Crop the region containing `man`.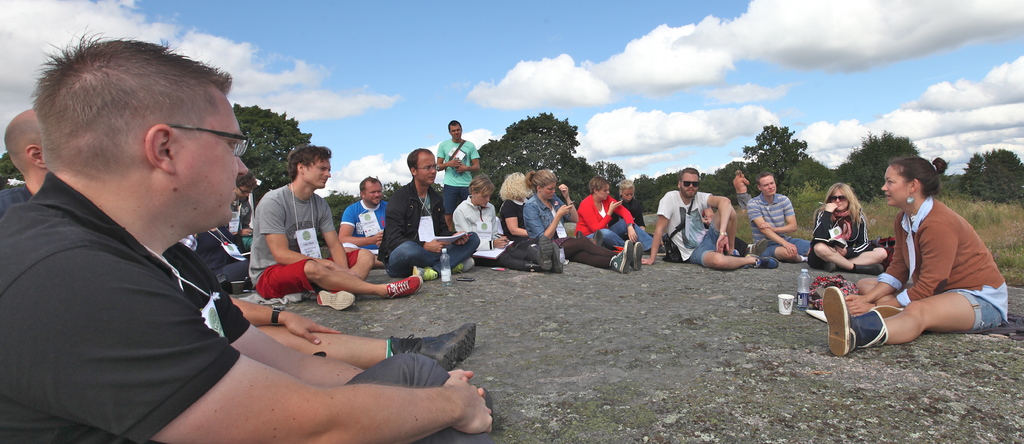
Crop region: [left=384, top=149, right=481, bottom=282].
